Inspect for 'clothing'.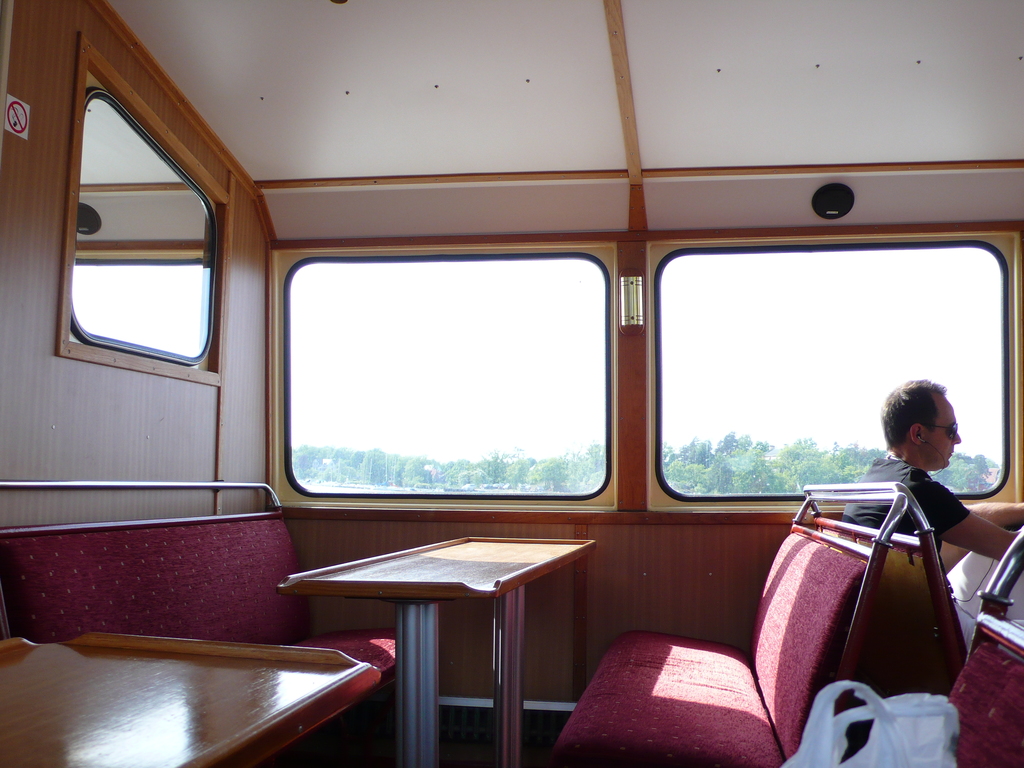
Inspection: detection(836, 451, 966, 585).
